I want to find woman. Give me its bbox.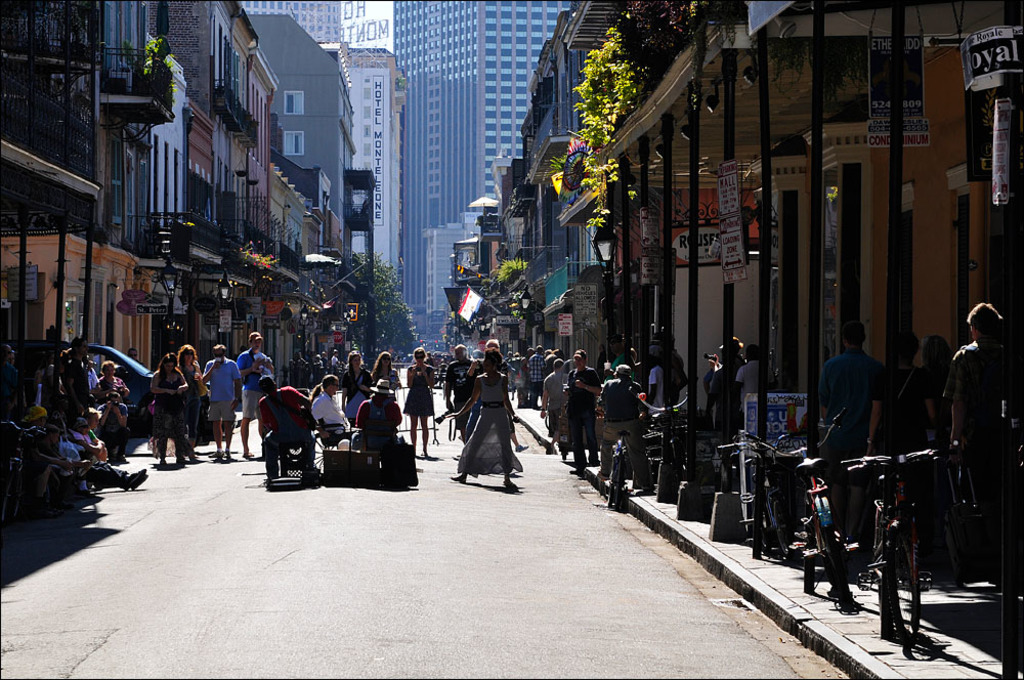
BBox(32, 350, 51, 401).
